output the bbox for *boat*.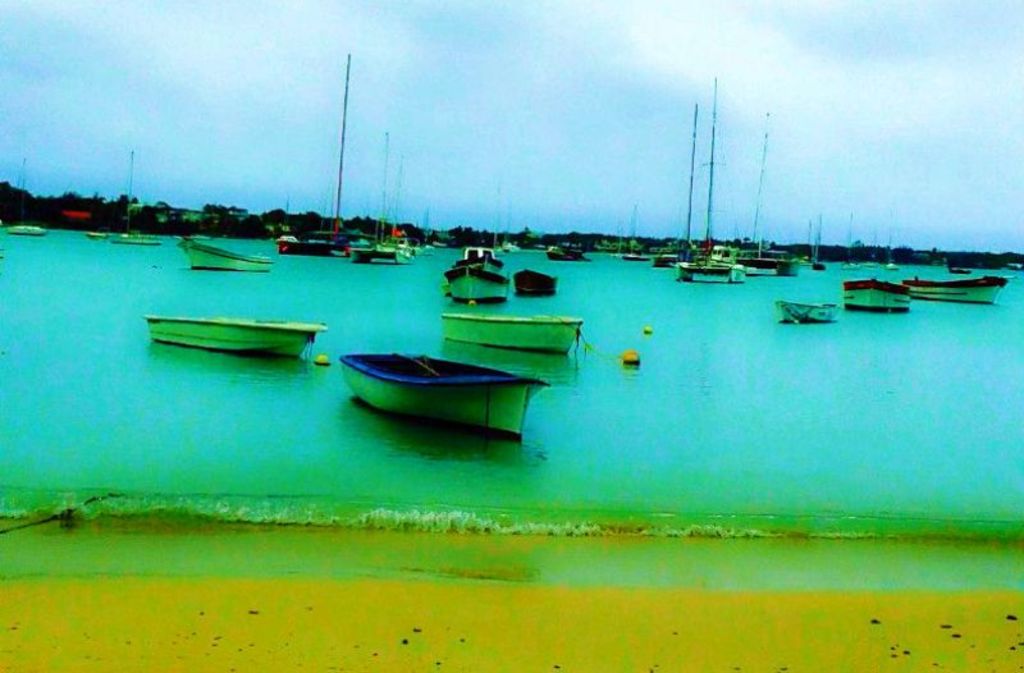
[750, 241, 801, 276].
